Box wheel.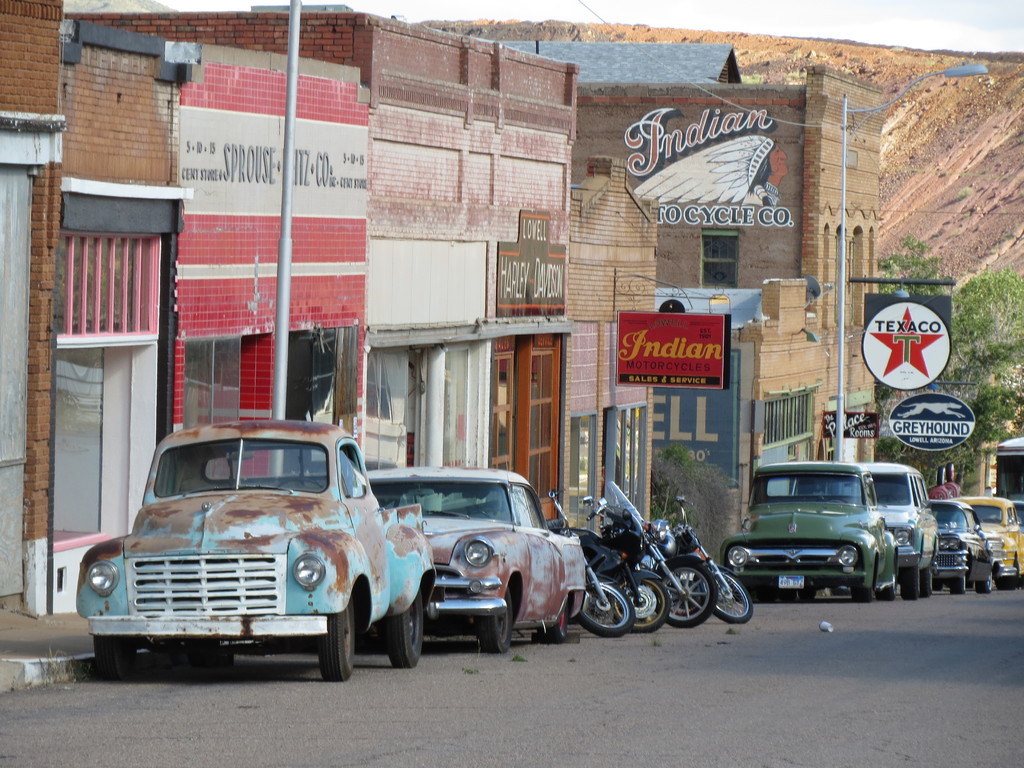
708:573:755:615.
